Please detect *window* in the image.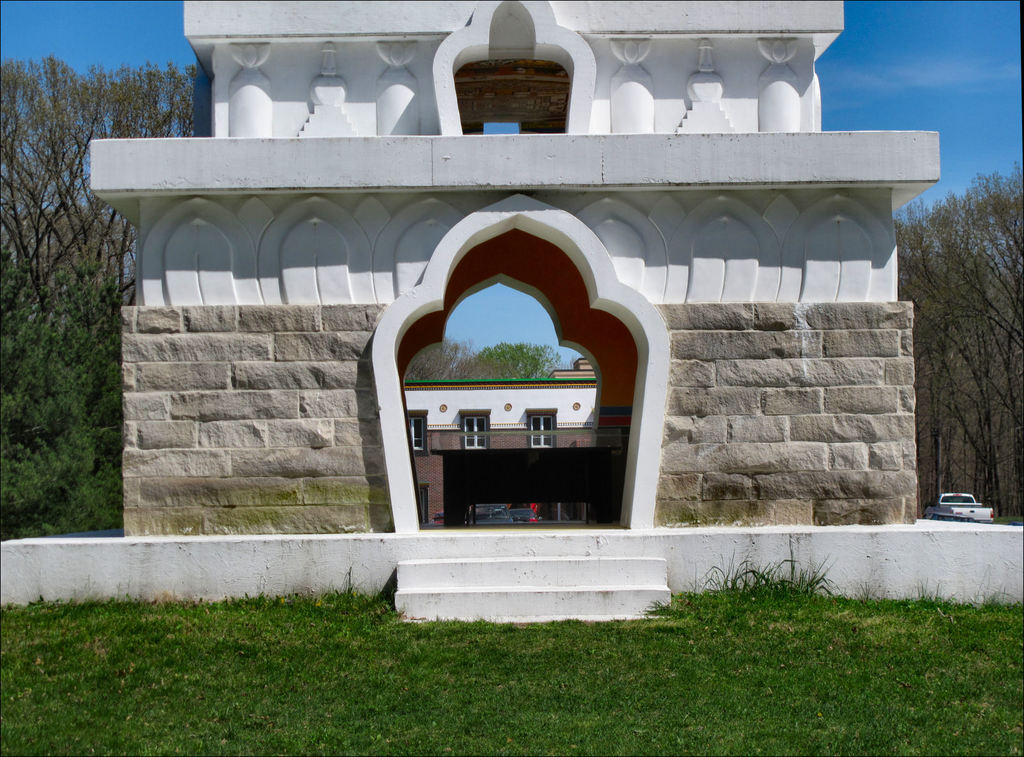
box(526, 415, 556, 449).
